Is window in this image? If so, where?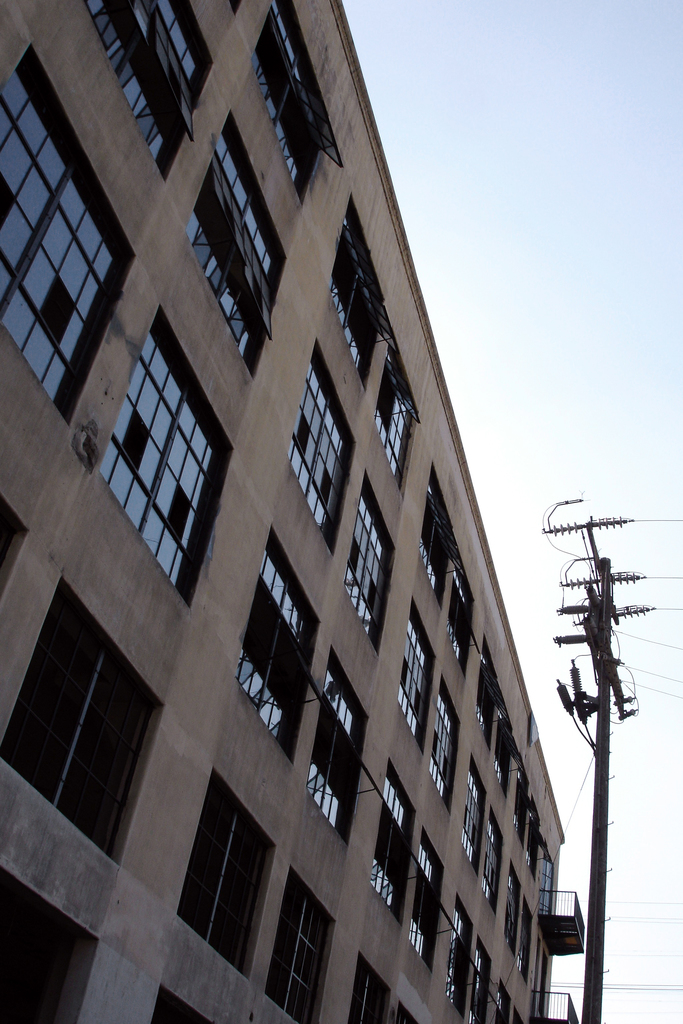
Yes, at bbox=(253, 0, 344, 211).
